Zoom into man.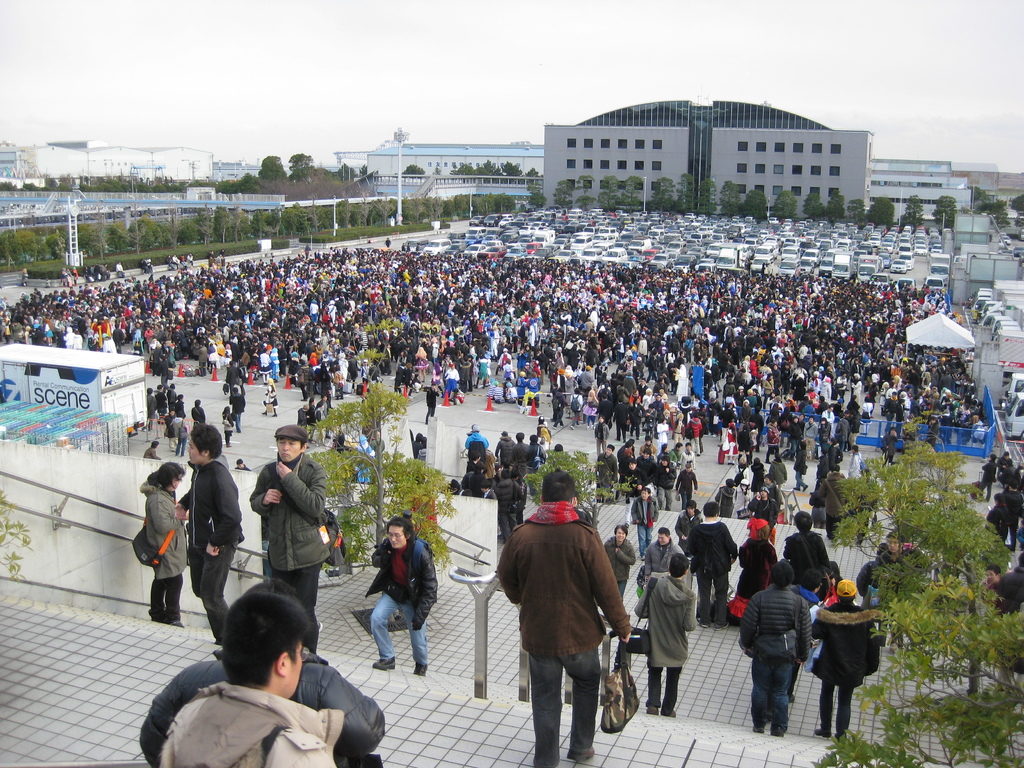
Zoom target: l=675, t=461, r=697, b=506.
